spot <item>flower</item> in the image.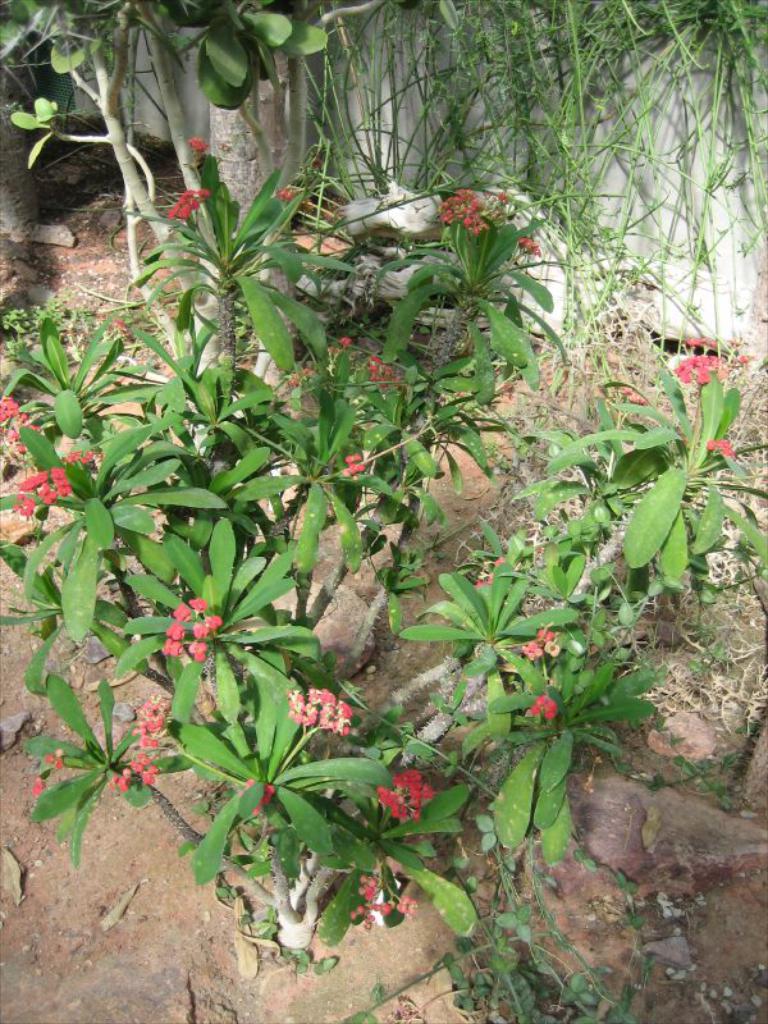
<item>flower</item> found at rect(242, 773, 278, 814).
